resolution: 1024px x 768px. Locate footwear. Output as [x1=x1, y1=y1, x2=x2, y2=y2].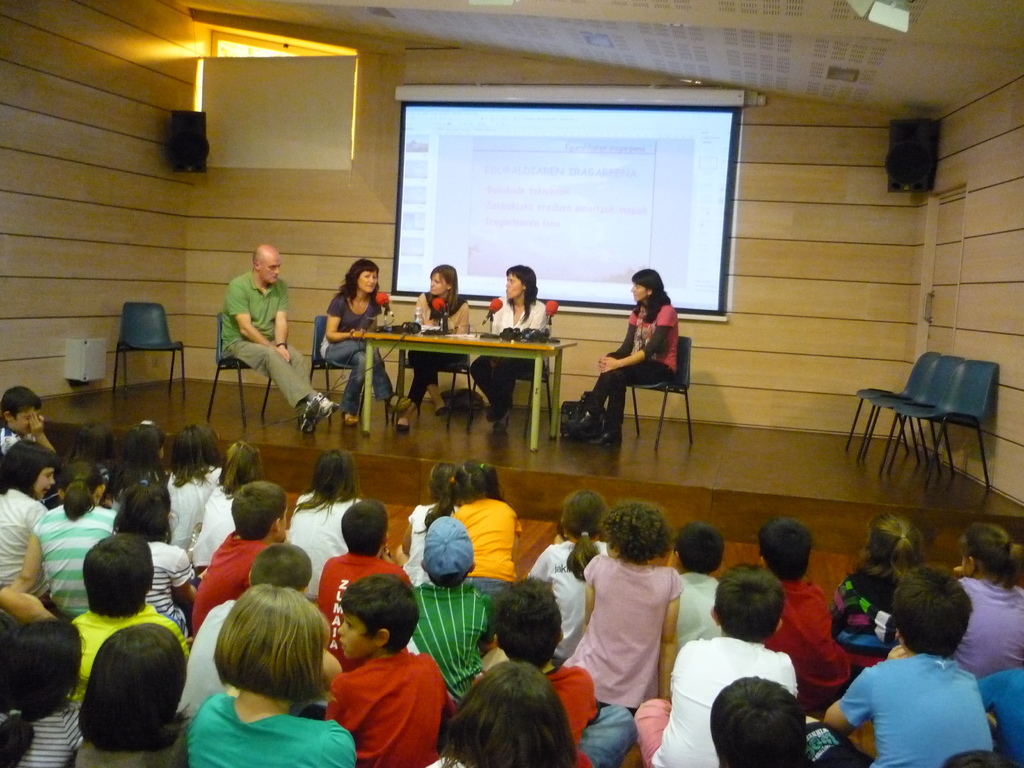
[x1=432, y1=401, x2=451, y2=418].
